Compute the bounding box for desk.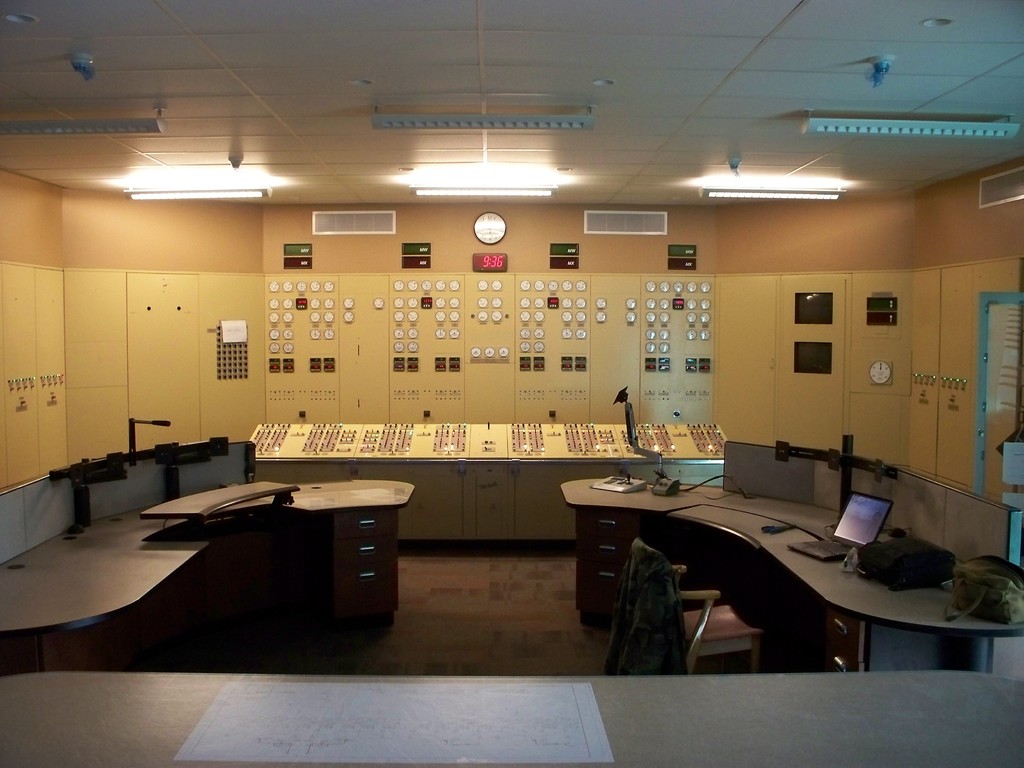
rect(555, 436, 1023, 668).
